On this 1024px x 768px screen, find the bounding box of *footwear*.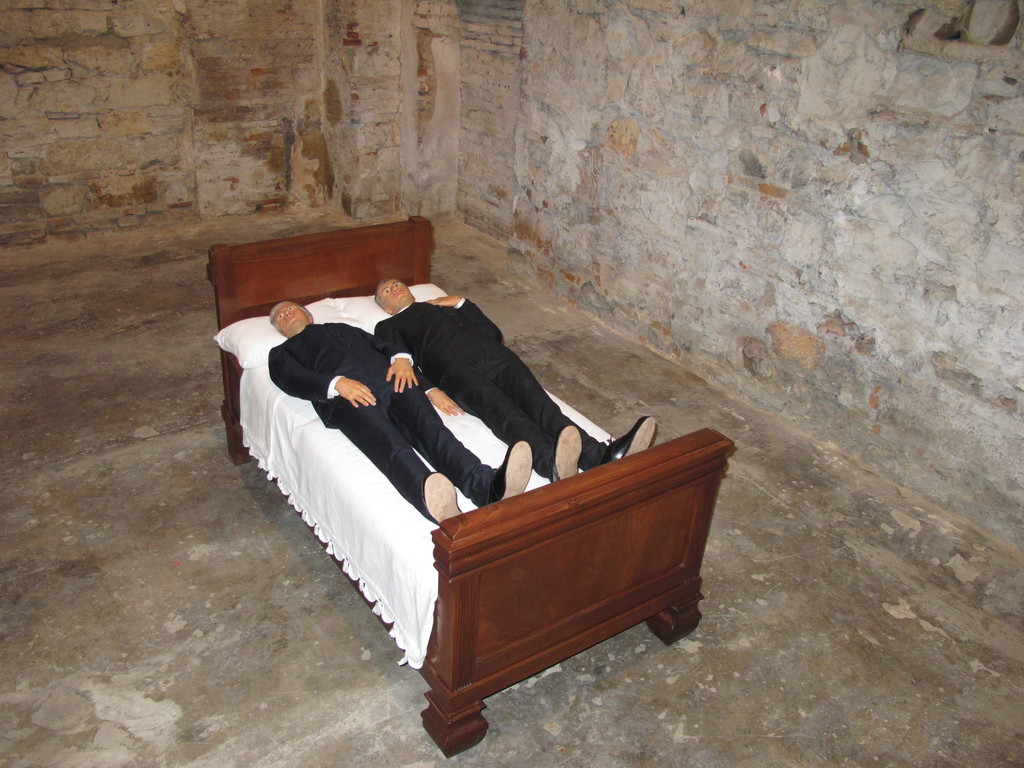
Bounding box: <region>551, 423, 586, 481</region>.
